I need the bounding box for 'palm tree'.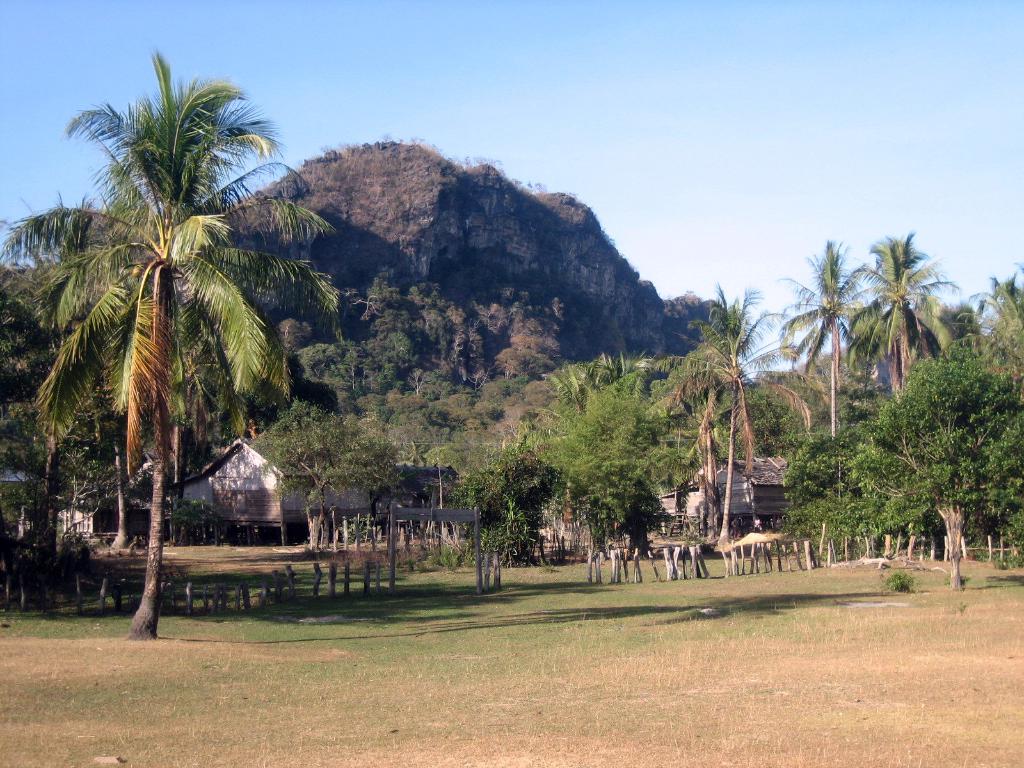
Here it is: x1=667, y1=301, x2=767, y2=544.
